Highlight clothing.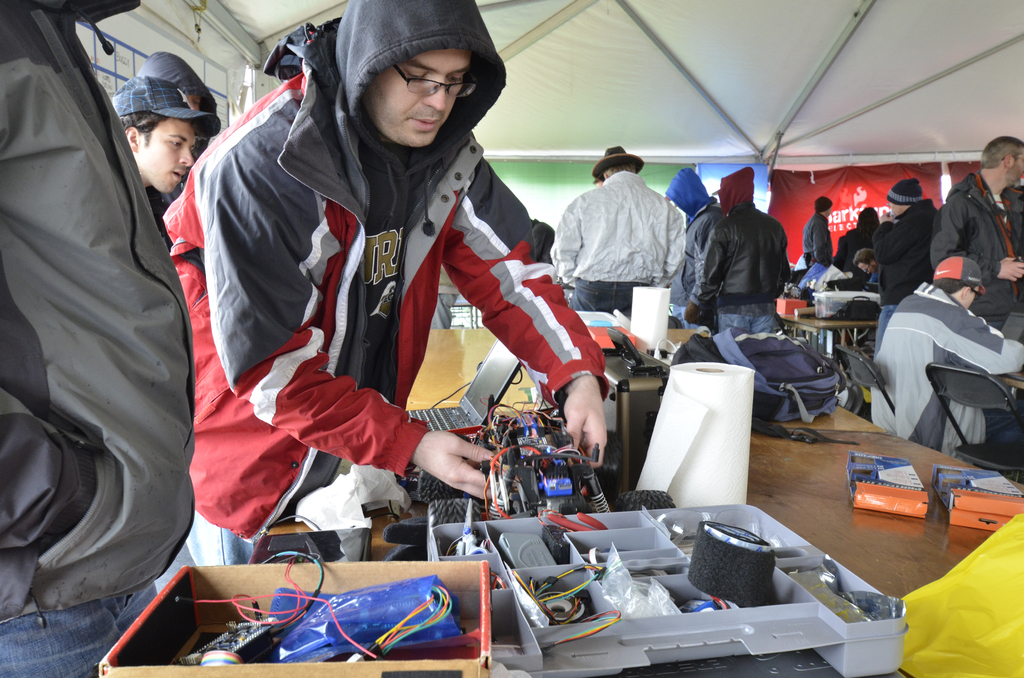
Highlighted region: Rect(550, 165, 685, 311).
